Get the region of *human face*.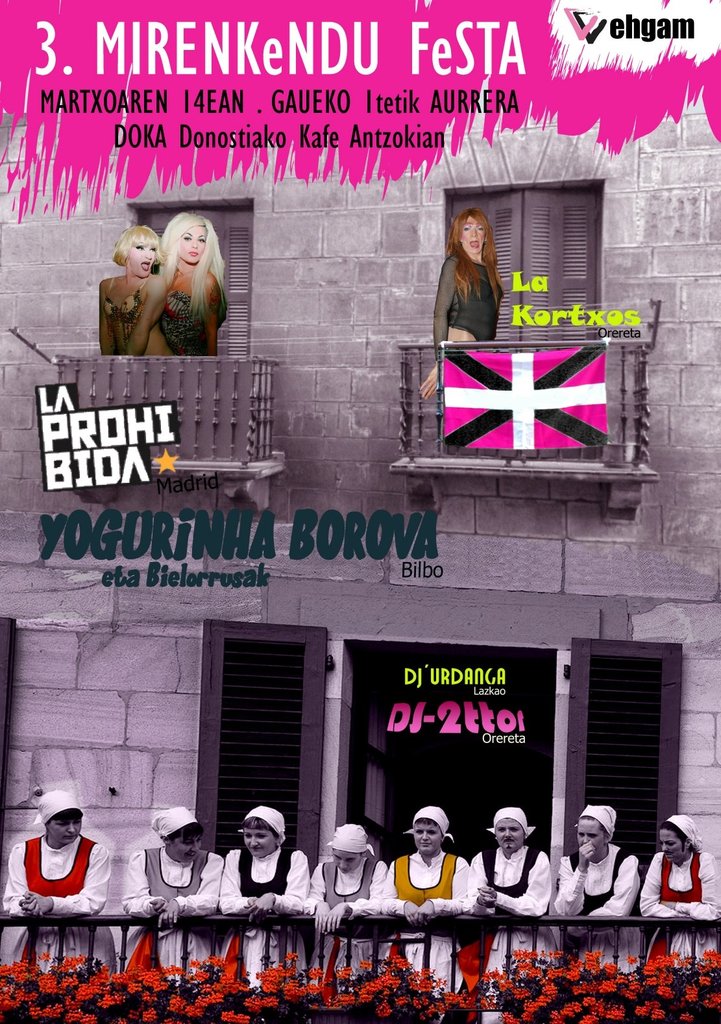
box=[658, 829, 686, 862].
